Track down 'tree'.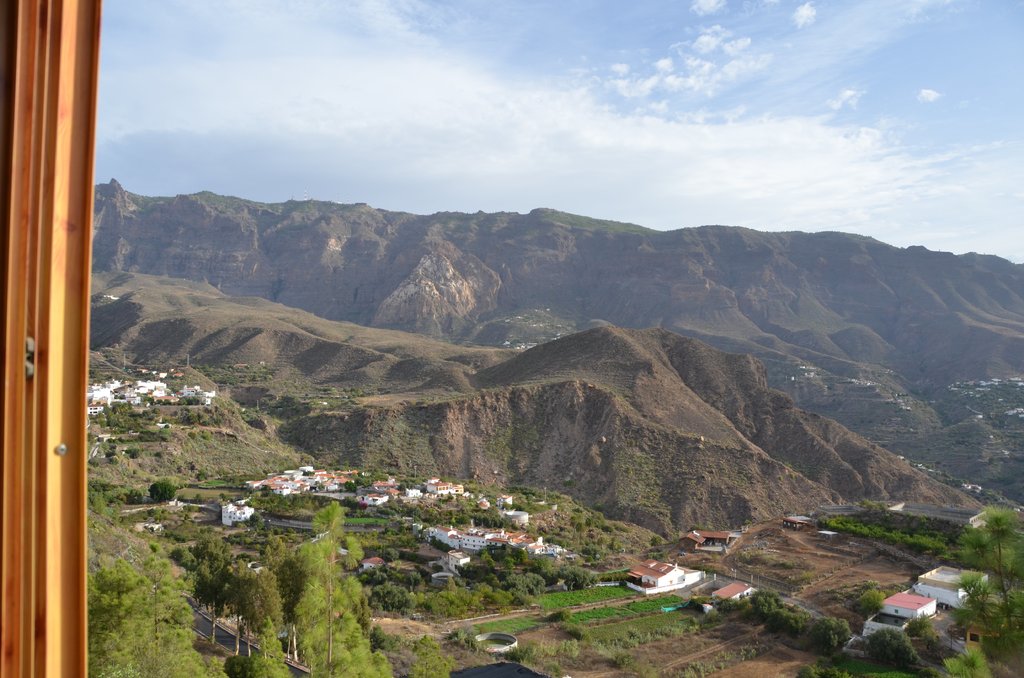
Tracked to detection(545, 604, 575, 622).
